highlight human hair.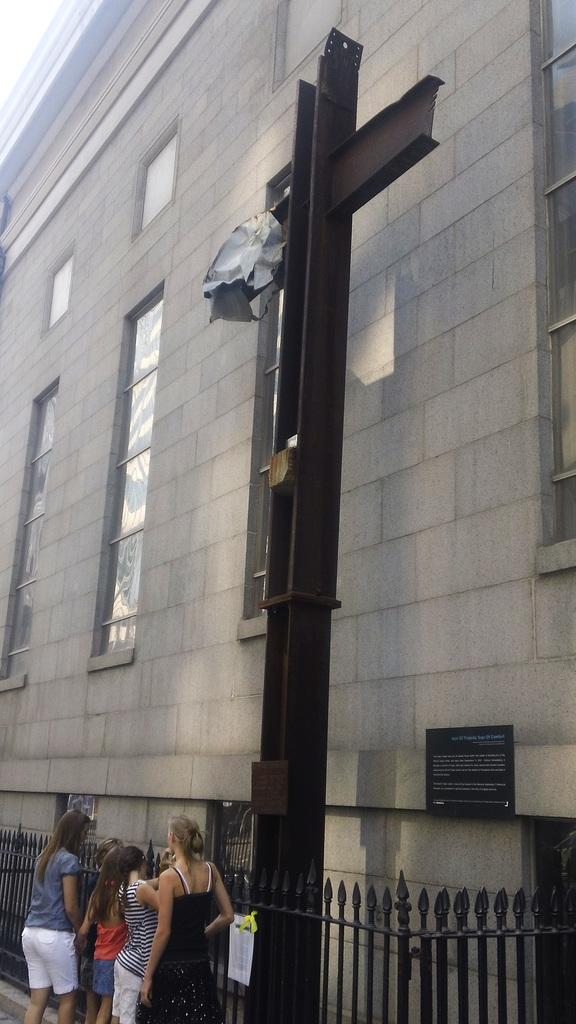
Highlighted region: bbox(116, 842, 148, 910).
